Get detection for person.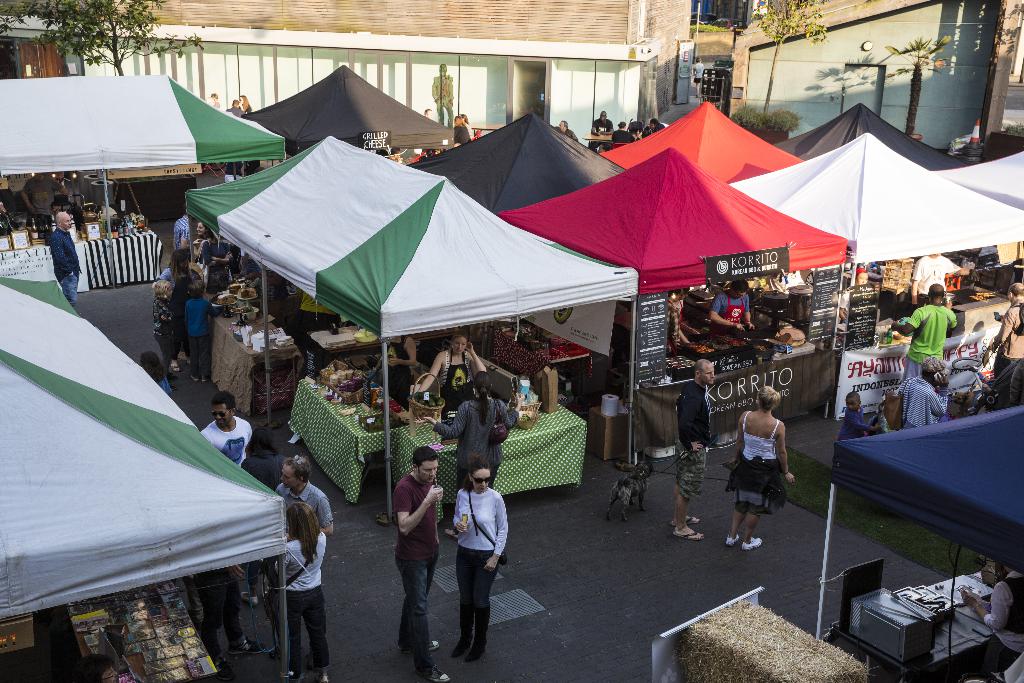
Detection: x1=591 y1=109 x2=612 y2=133.
